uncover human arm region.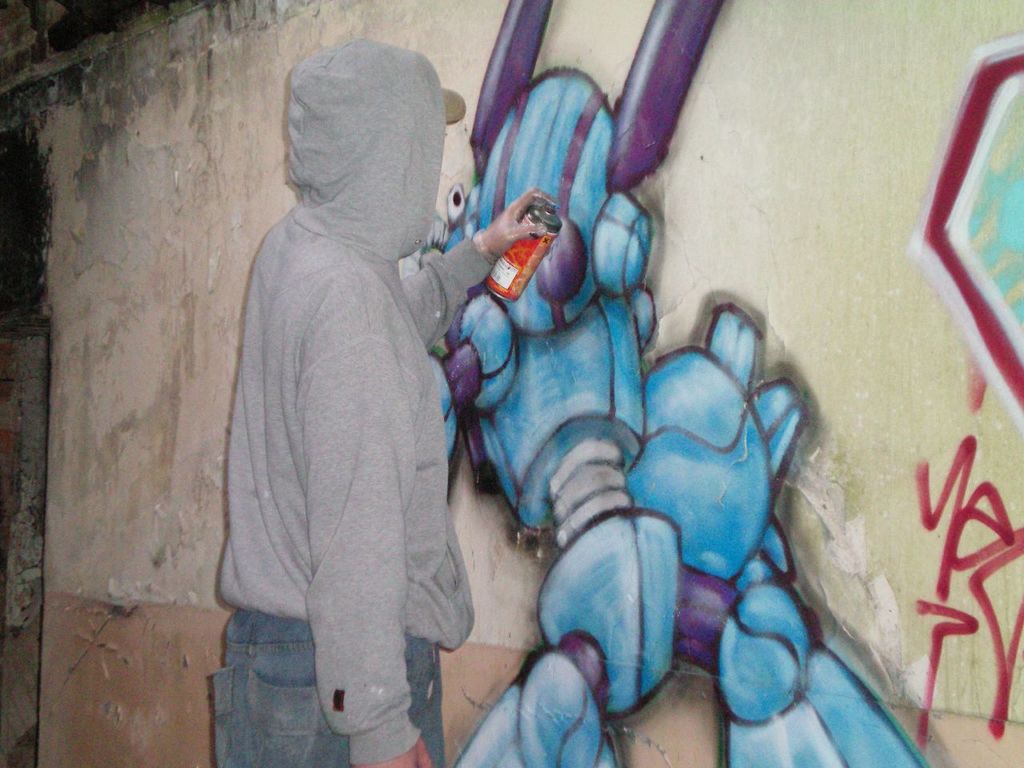
Uncovered: (291,337,434,767).
